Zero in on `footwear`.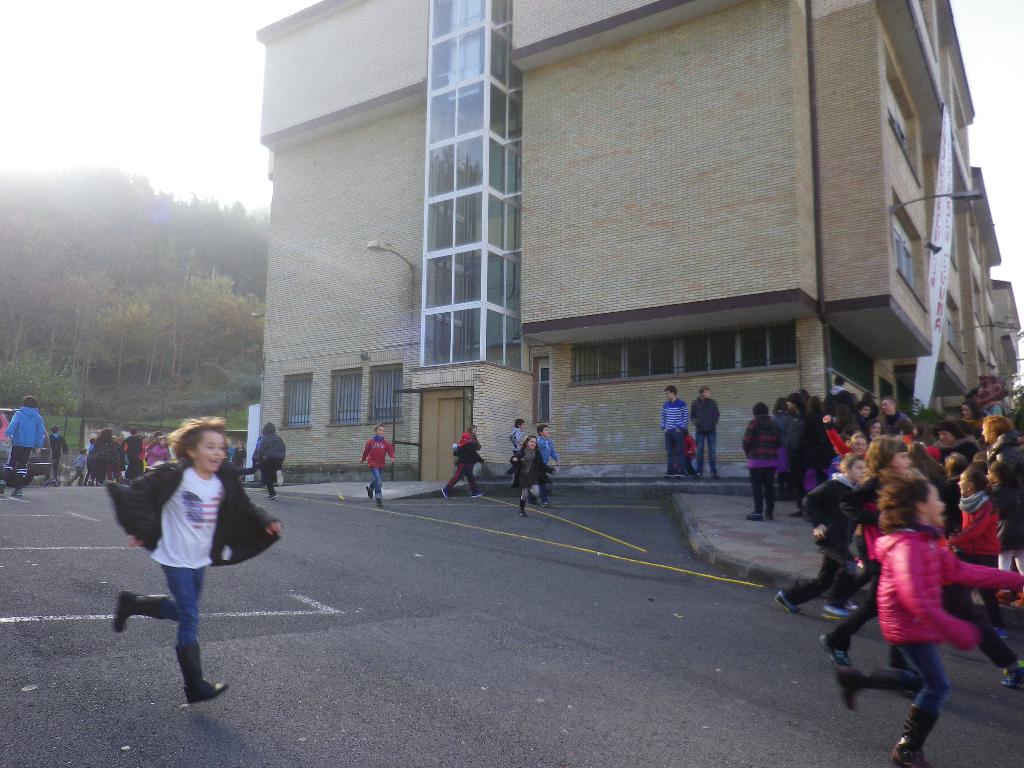
Zeroed in: box(774, 591, 803, 613).
